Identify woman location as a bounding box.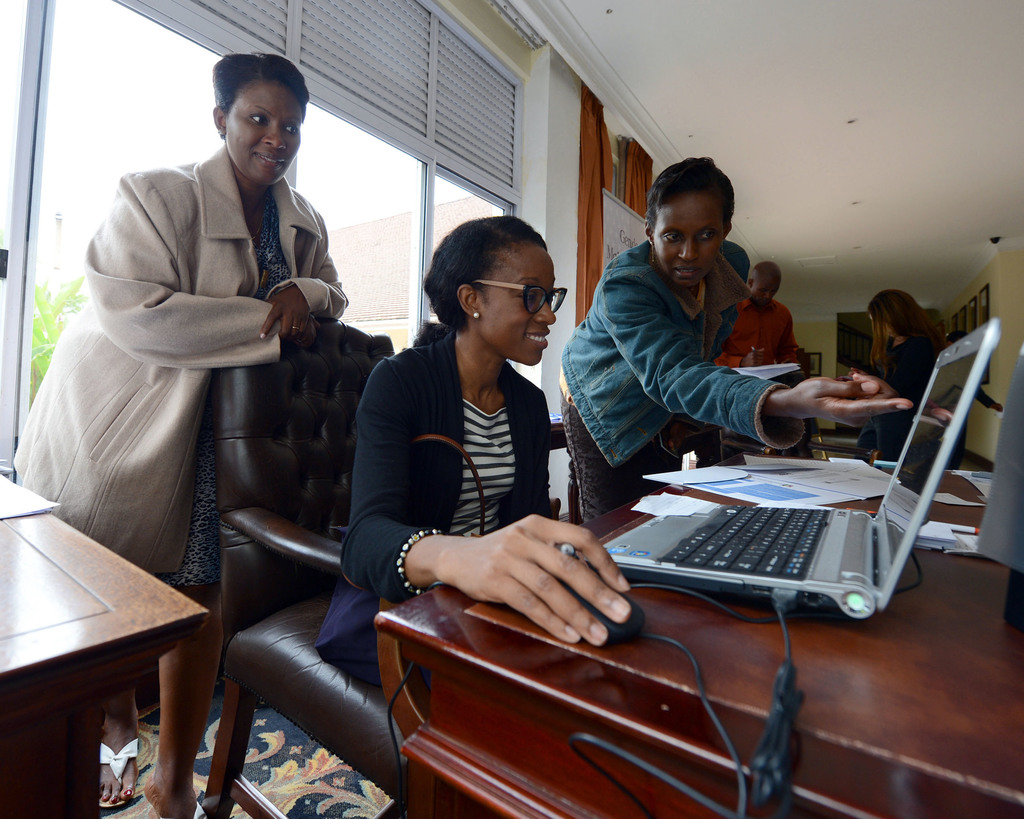
bbox=[854, 287, 944, 461].
